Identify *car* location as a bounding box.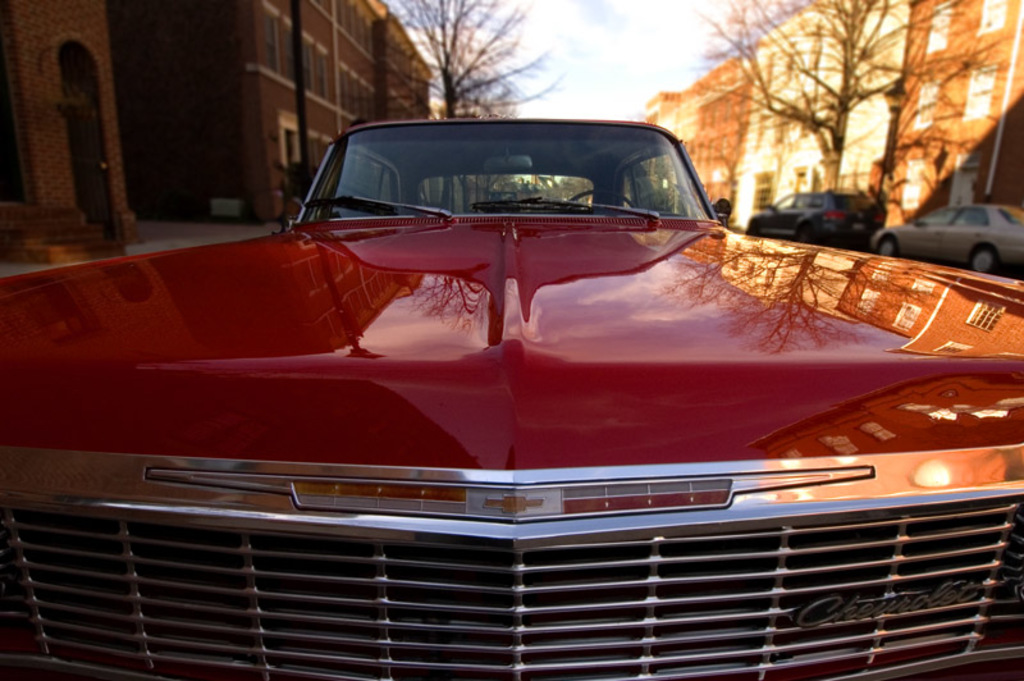
<box>52,133,984,641</box>.
